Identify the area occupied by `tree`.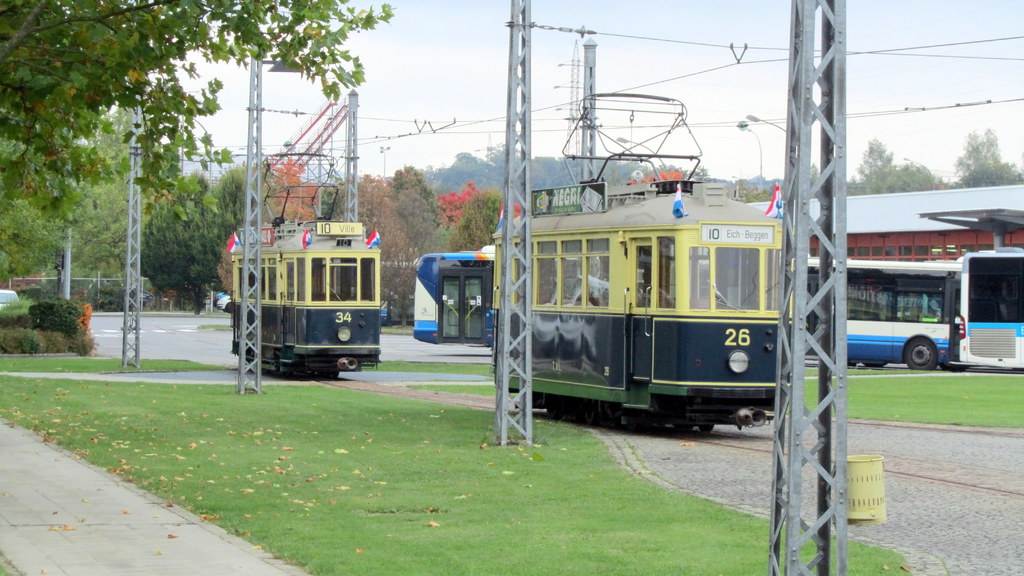
Area: 141 161 263 314.
